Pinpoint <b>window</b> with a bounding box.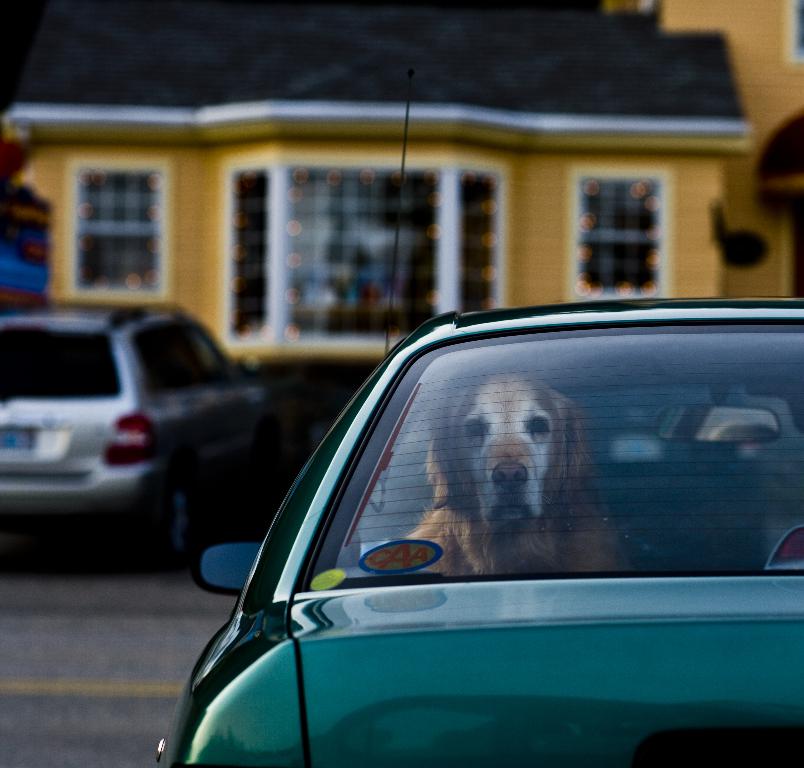
locate(292, 319, 803, 603).
